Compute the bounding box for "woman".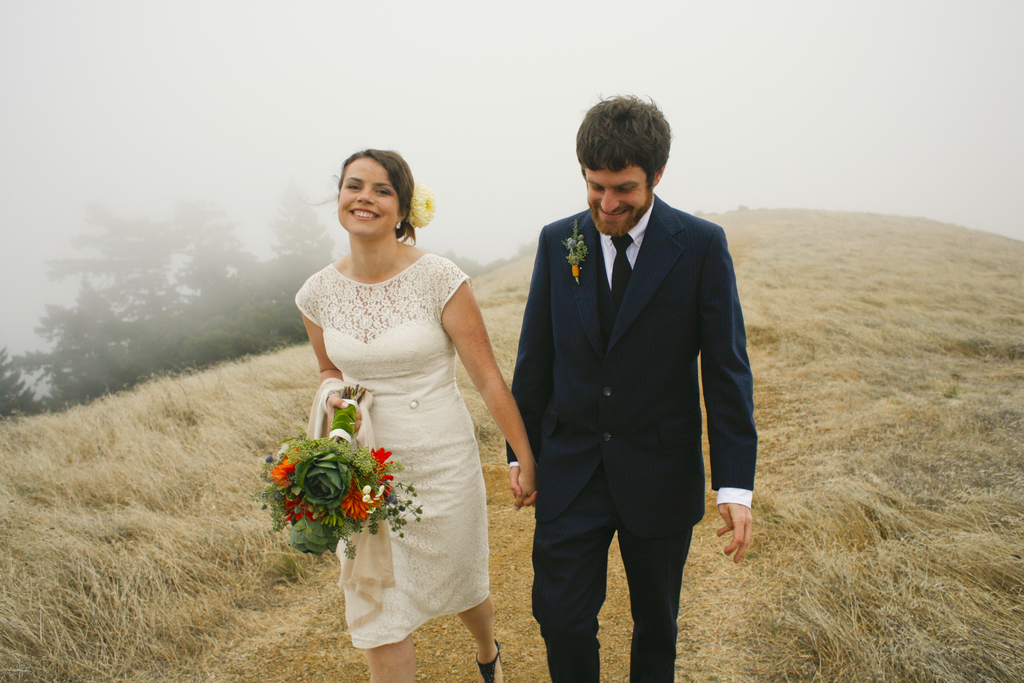
[x1=264, y1=149, x2=513, y2=670].
